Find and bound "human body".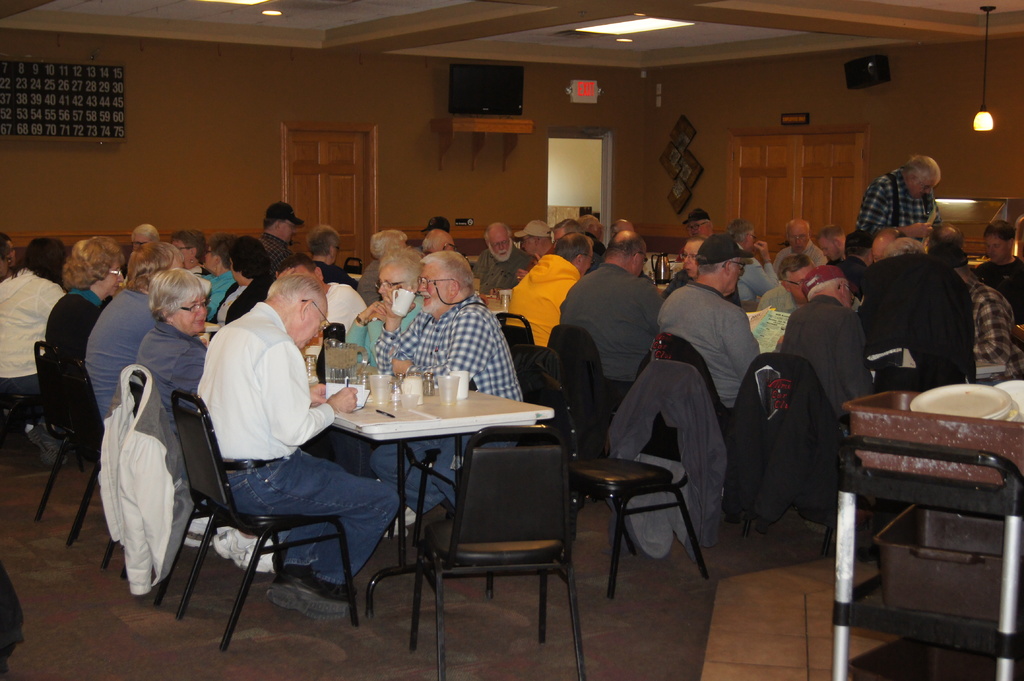
Bound: BBox(776, 266, 879, 437).
